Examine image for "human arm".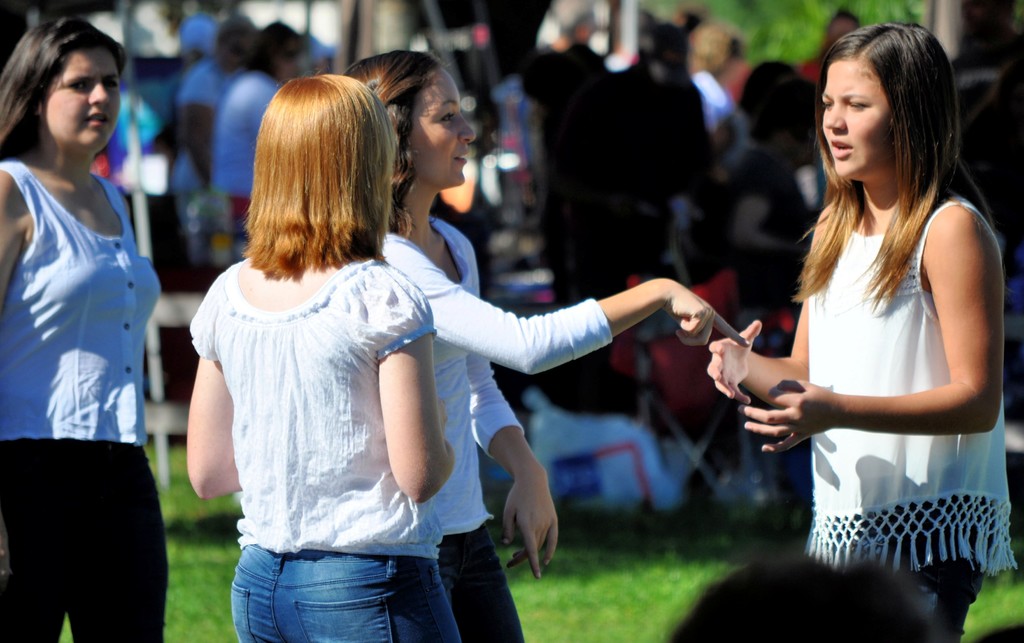
Examination result: region(699, 200, 825, 404).
